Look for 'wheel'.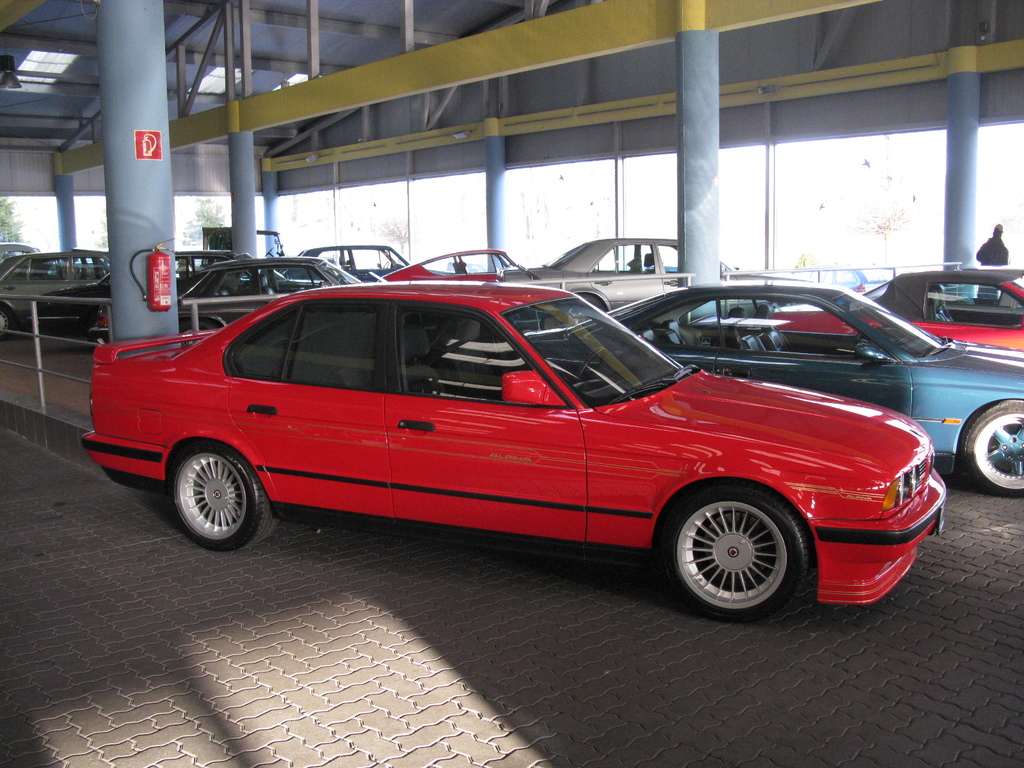
Found: <region>0, 303, 10, 339</region>.
